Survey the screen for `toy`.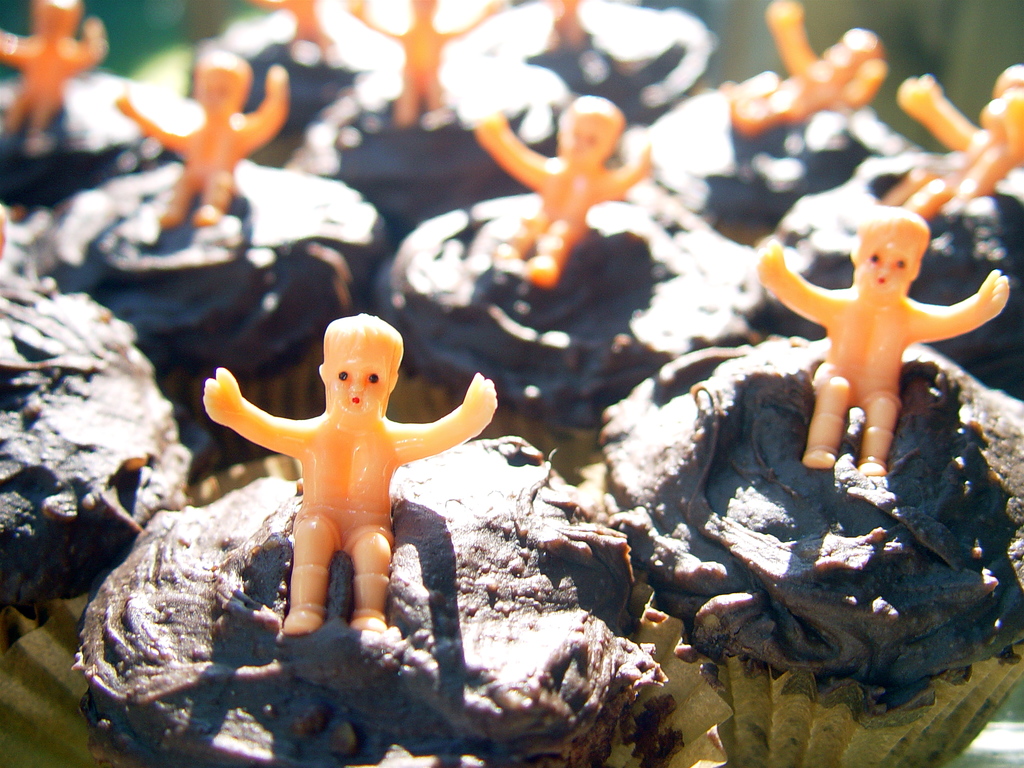
Survey found: (8, 0, 109, 142).
